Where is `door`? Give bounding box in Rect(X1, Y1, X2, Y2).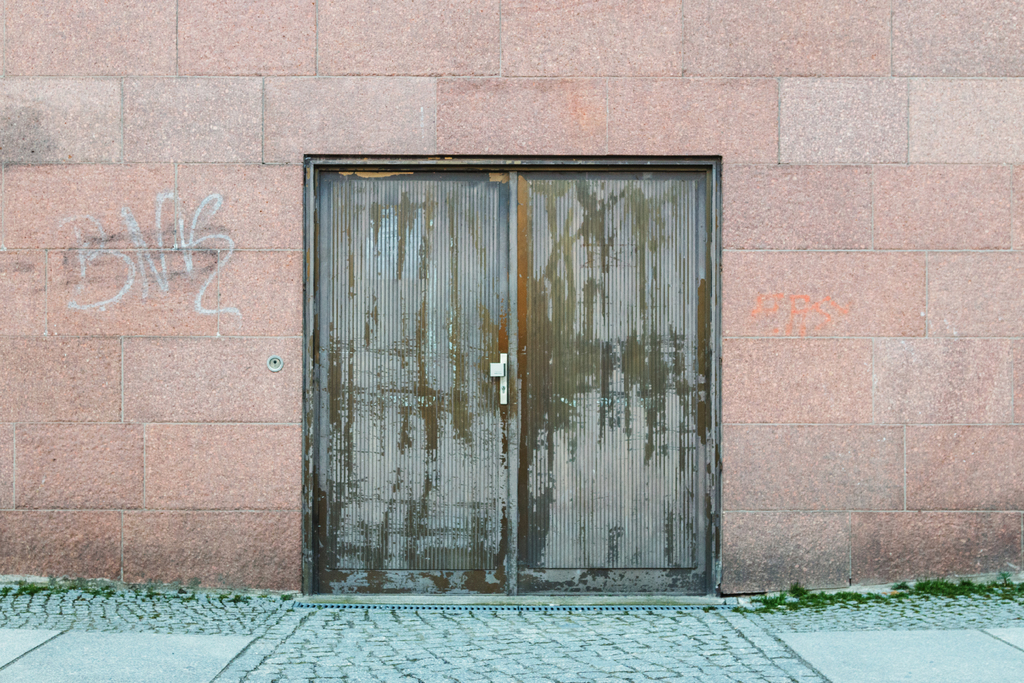
Rect(311, 174, 710, 594).
